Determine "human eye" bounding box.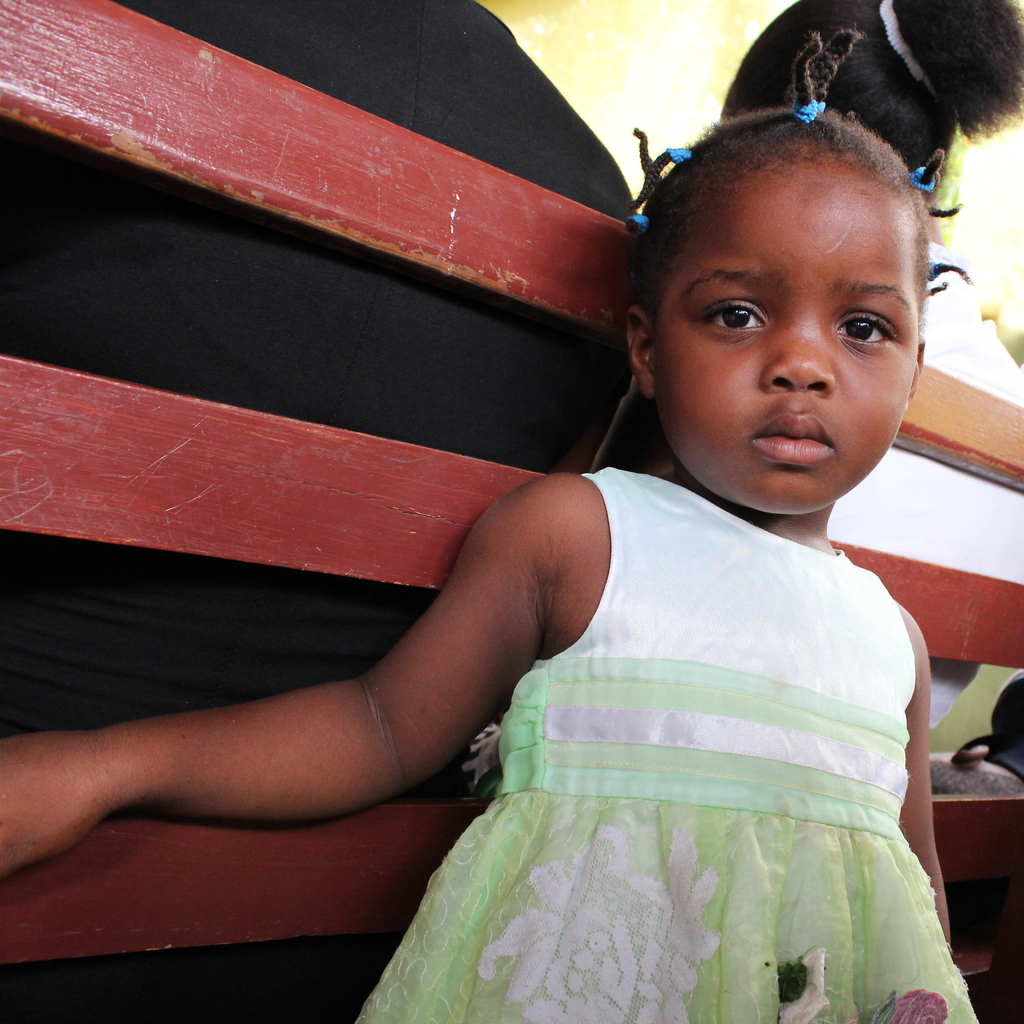
Determined: (x1=690, y1=291, x2=770, y2=338).
